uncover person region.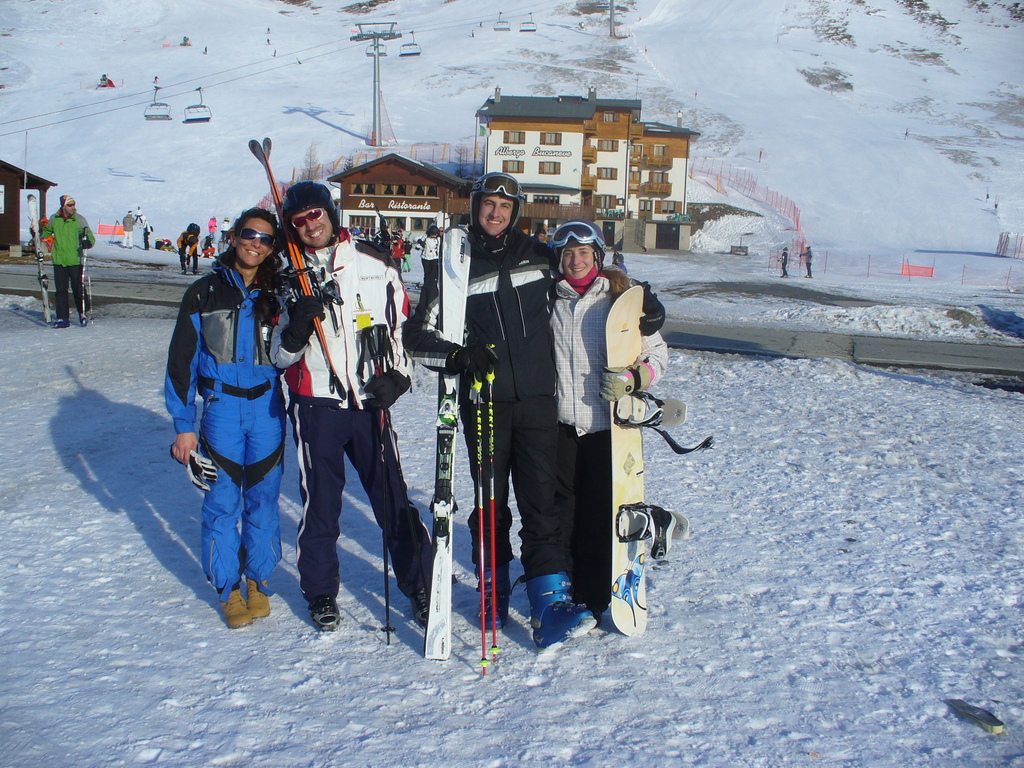
Uncovered: {"left": 544, "top": 220, "right": 664, "bottom": 626}.
